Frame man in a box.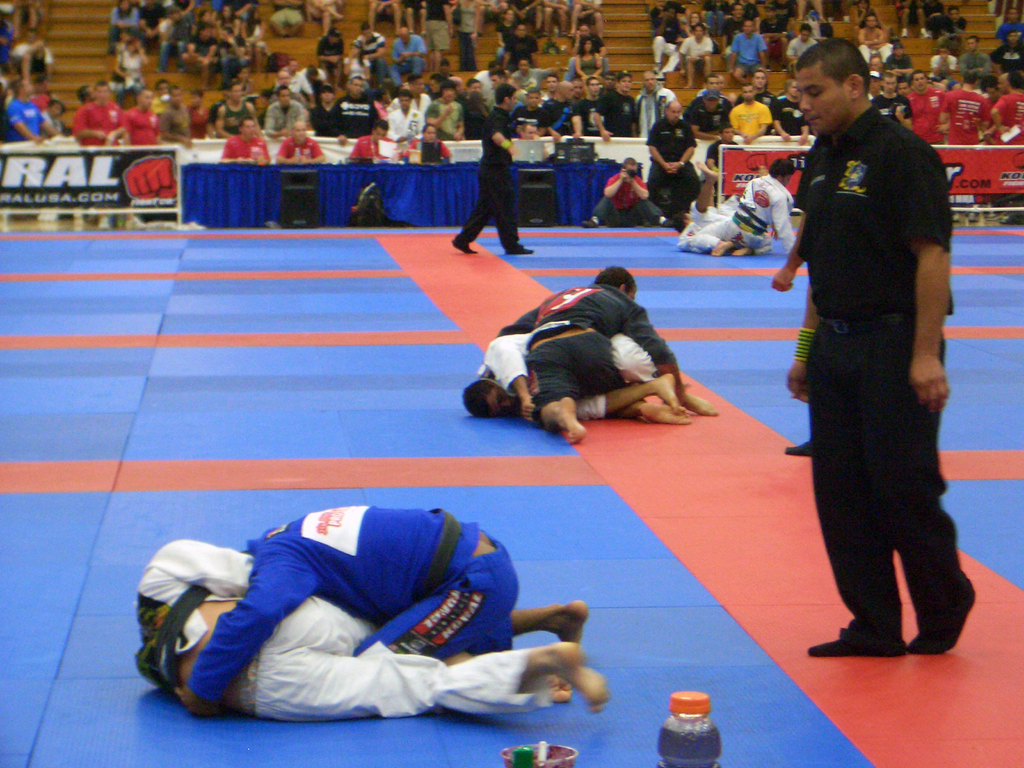
l=913, t=67, r=945, b=141.
